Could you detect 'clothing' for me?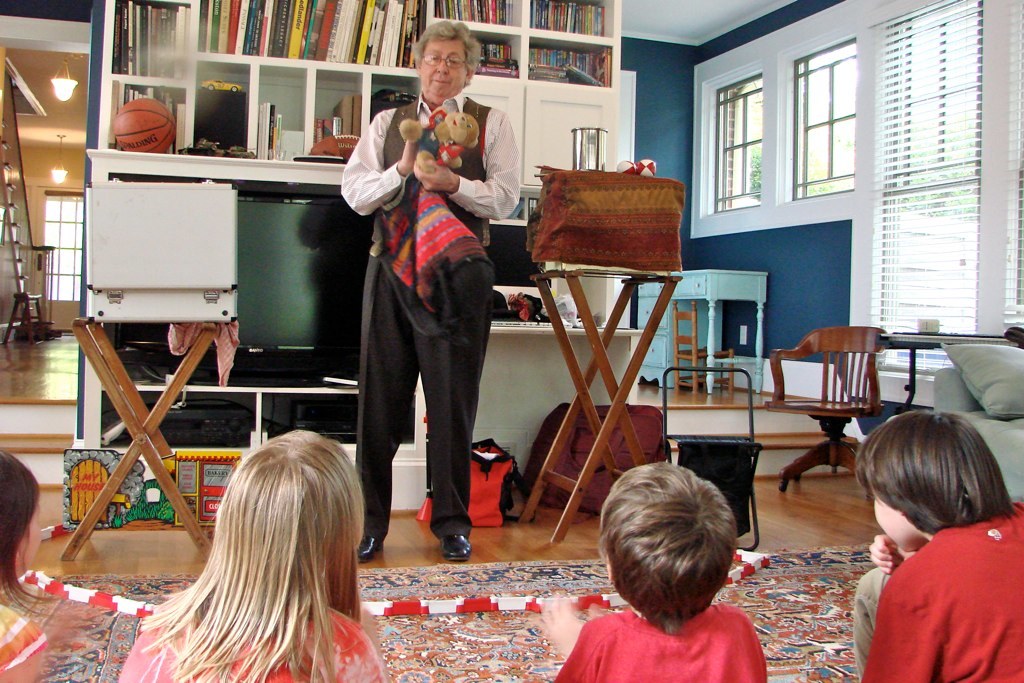
Detection result: 127:603:386:681.
